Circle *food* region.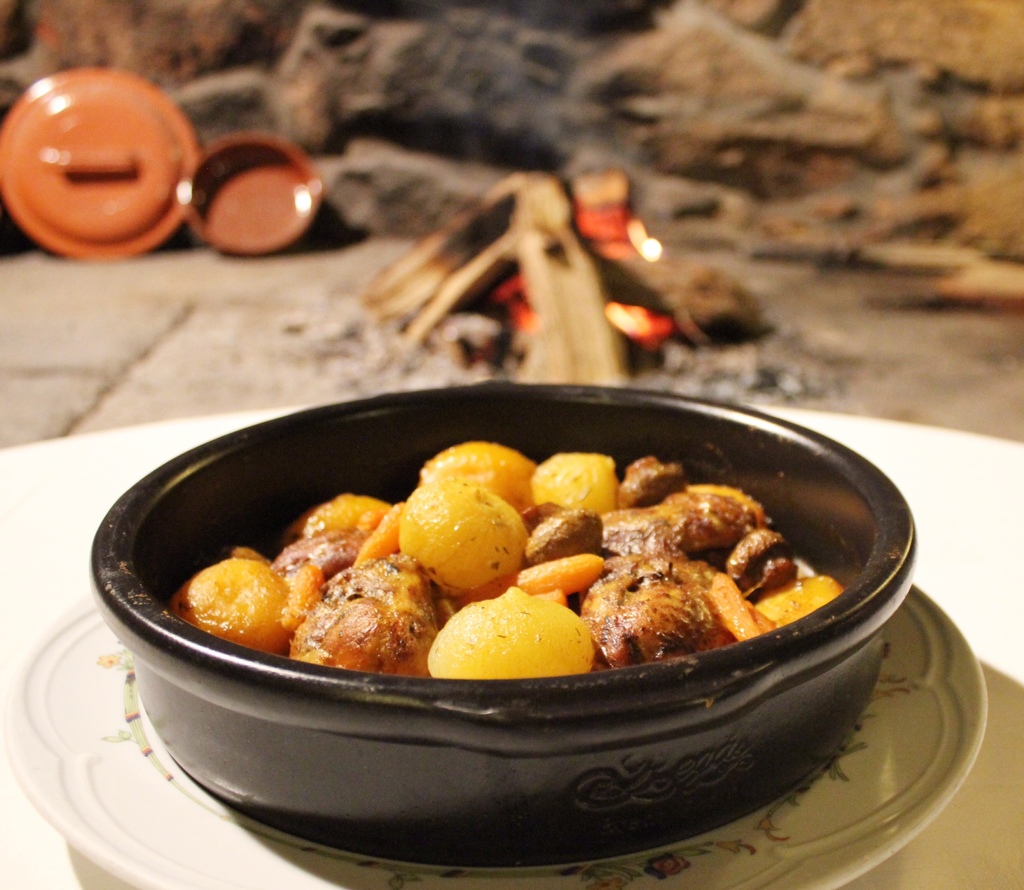
Region: <box>159,437,851,684</box>.
